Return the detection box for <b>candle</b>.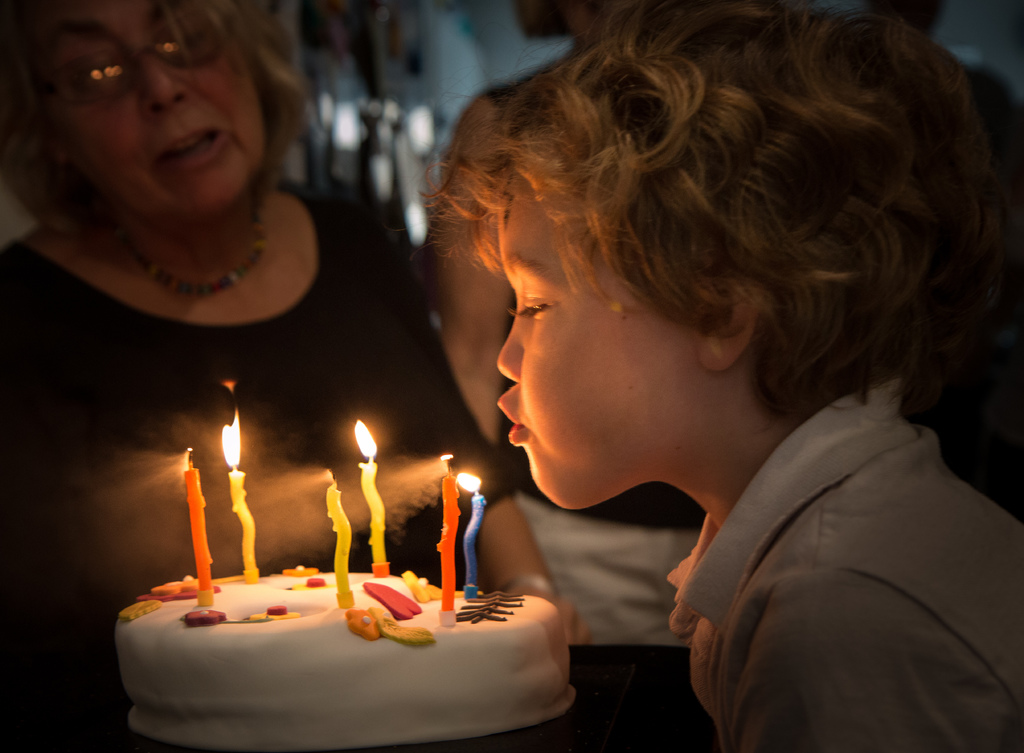
bbox(186, 450, 212, 595).
